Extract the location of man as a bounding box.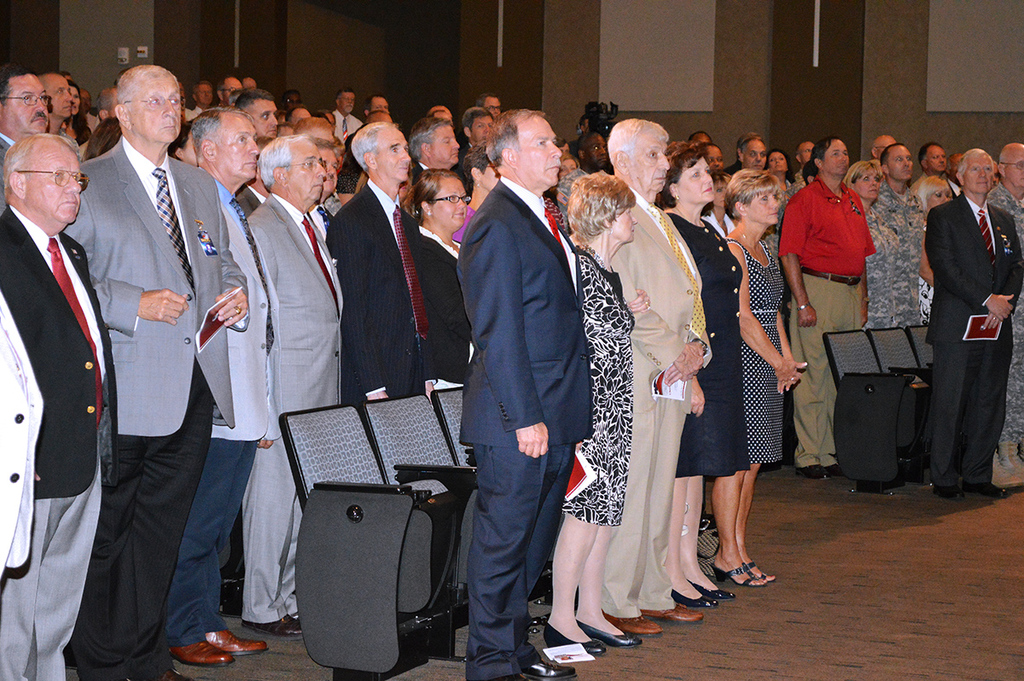
[left=38, top=65, right=87, bottom=144].
